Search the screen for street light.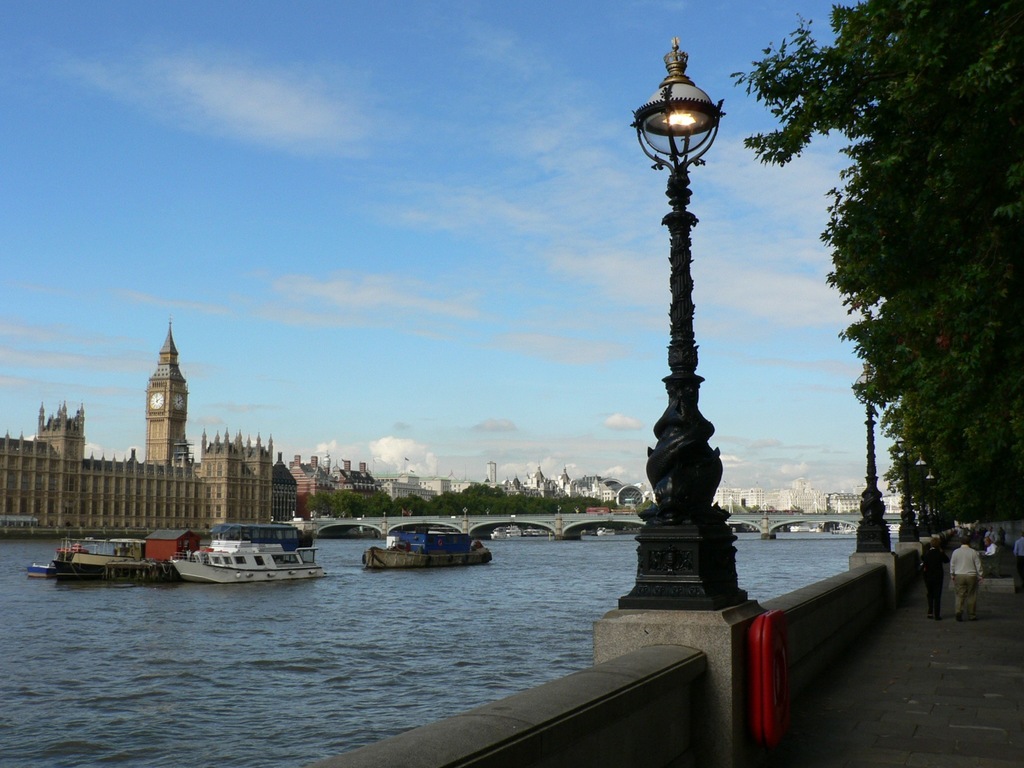
Found at Rect(895, 428, 912, 542).
